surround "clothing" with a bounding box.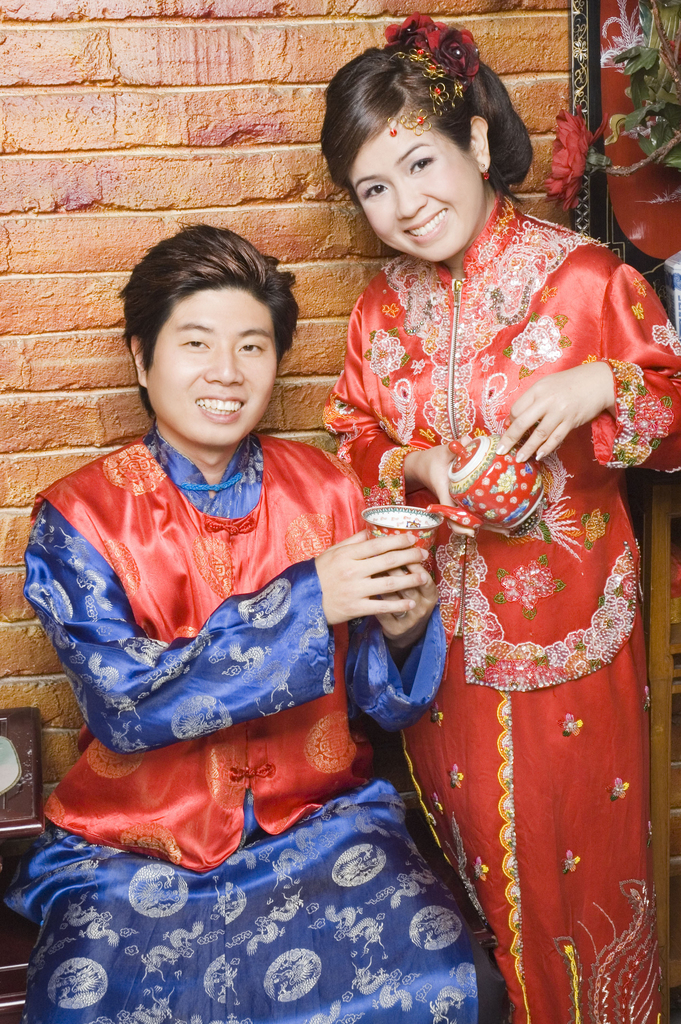
select_region(34, 328, 472, 970).
